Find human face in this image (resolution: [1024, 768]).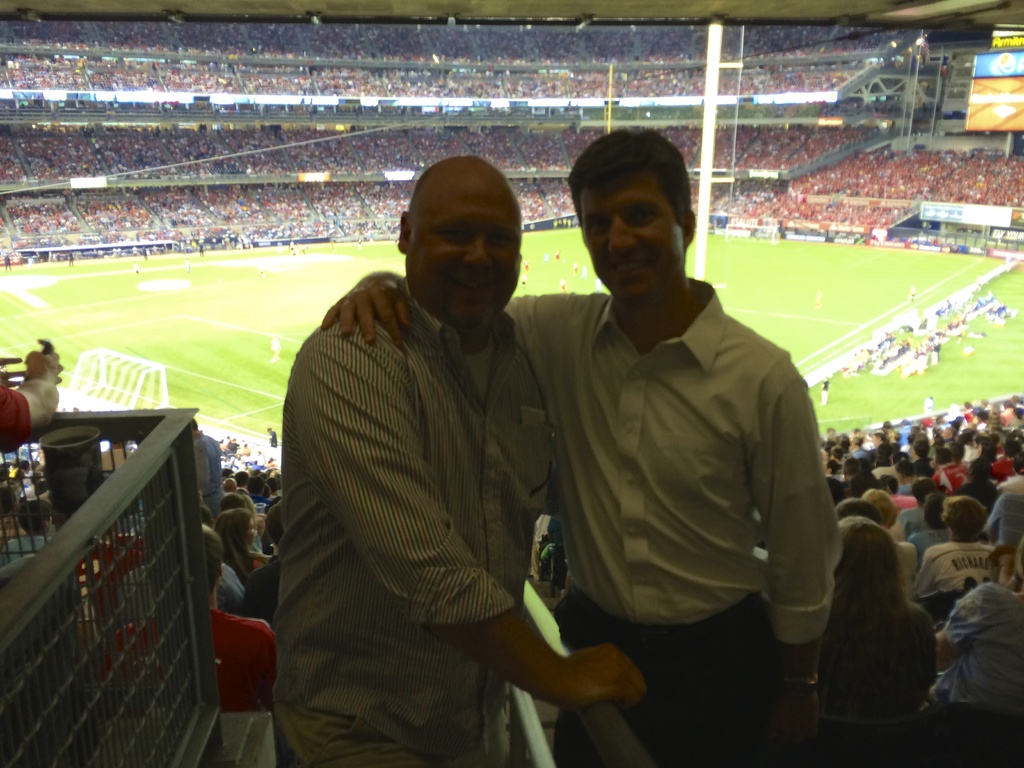
(579, 176, 680, 307).
